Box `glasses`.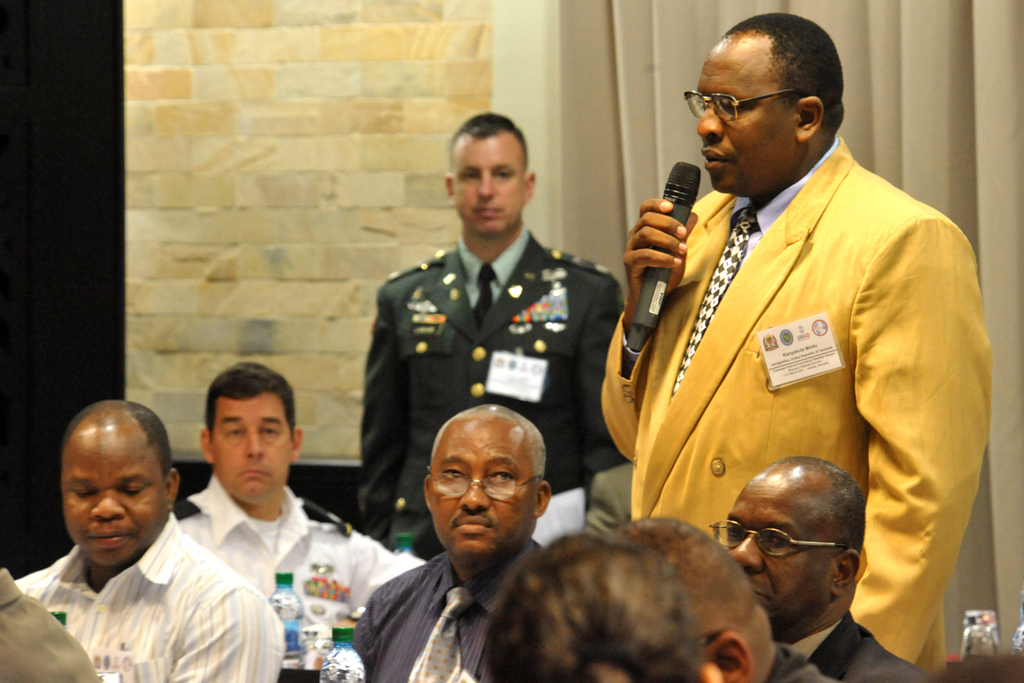
703,511,859,559.
